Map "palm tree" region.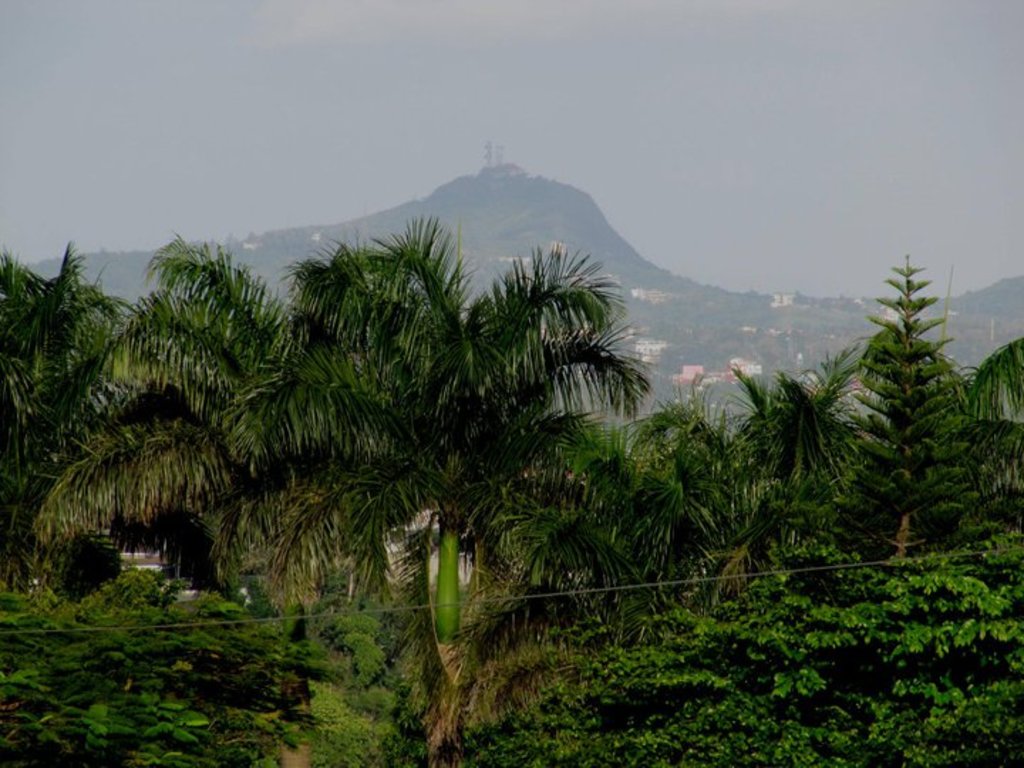
Mapped to locate(108, 283, 341, 559).
